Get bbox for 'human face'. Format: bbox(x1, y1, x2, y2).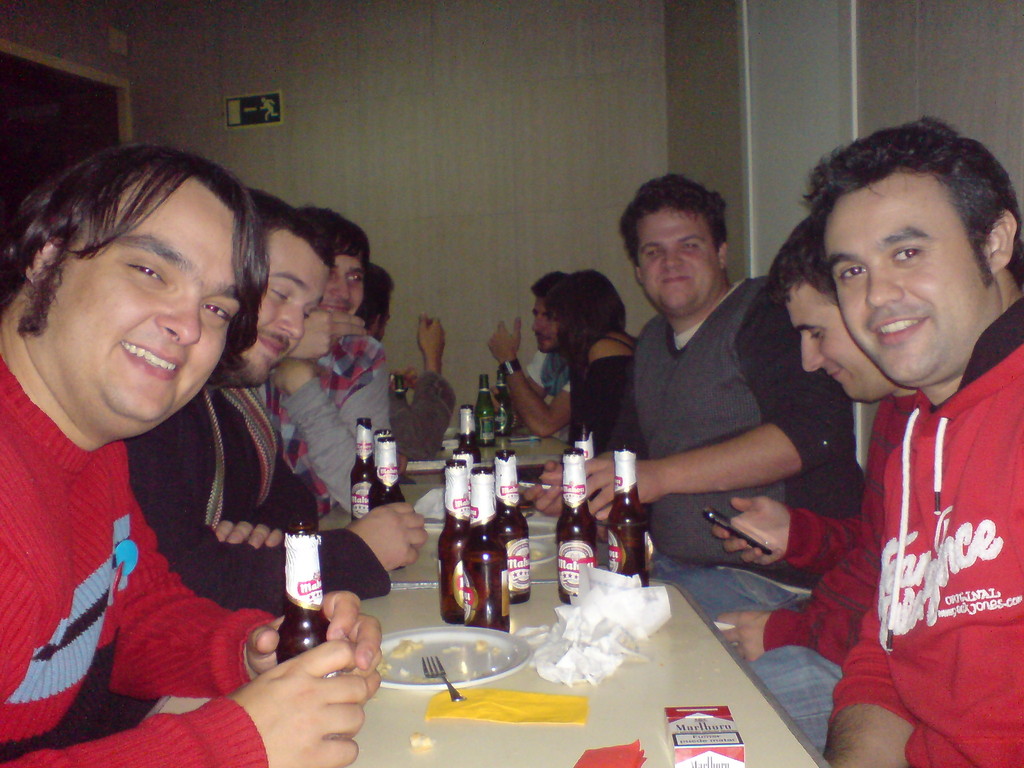
bbox(253, 229, 326, 392).
